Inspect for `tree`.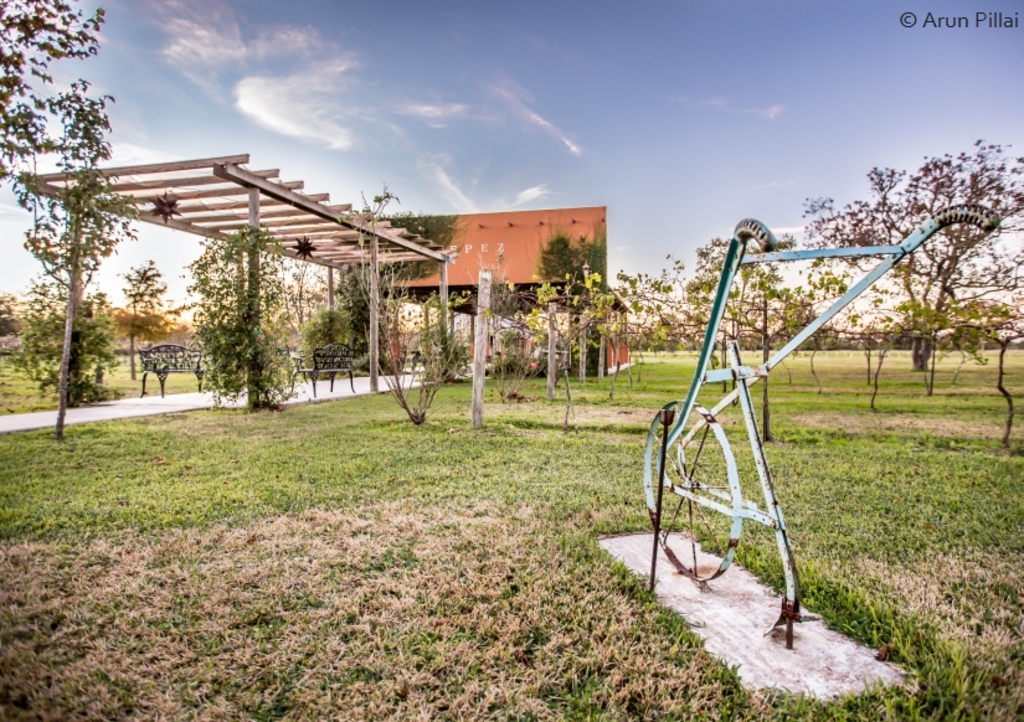
Inspection: 308:267:421:393.
